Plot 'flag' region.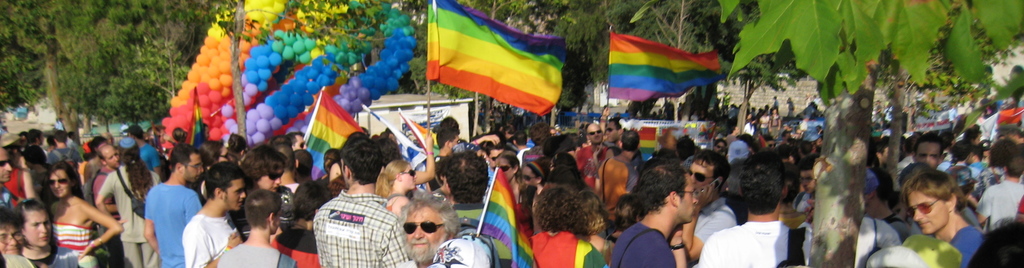
Plotted at [404,113,435,162].
